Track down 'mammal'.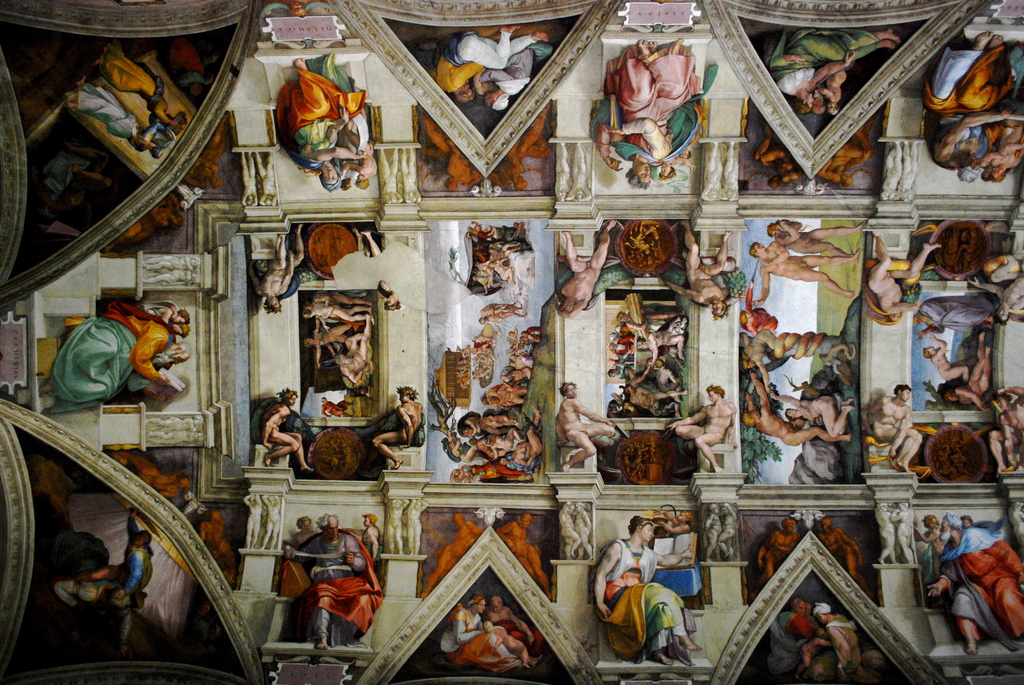
Tracked to <box>923,35,1005,180</box>.
